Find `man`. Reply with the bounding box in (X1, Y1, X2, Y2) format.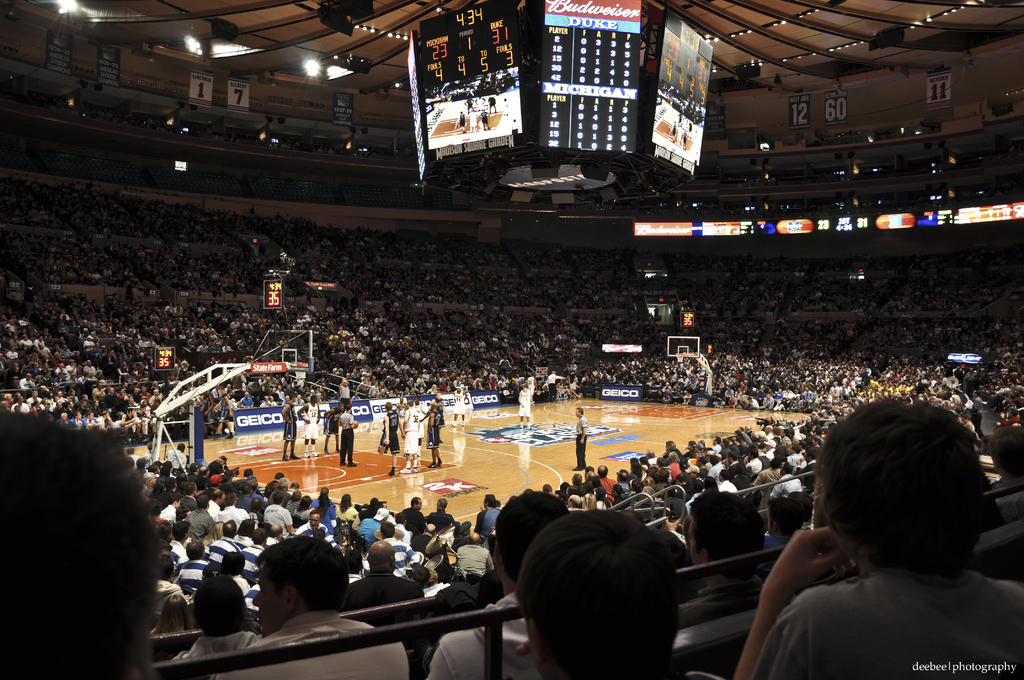
(214, 538, 415, 679).
